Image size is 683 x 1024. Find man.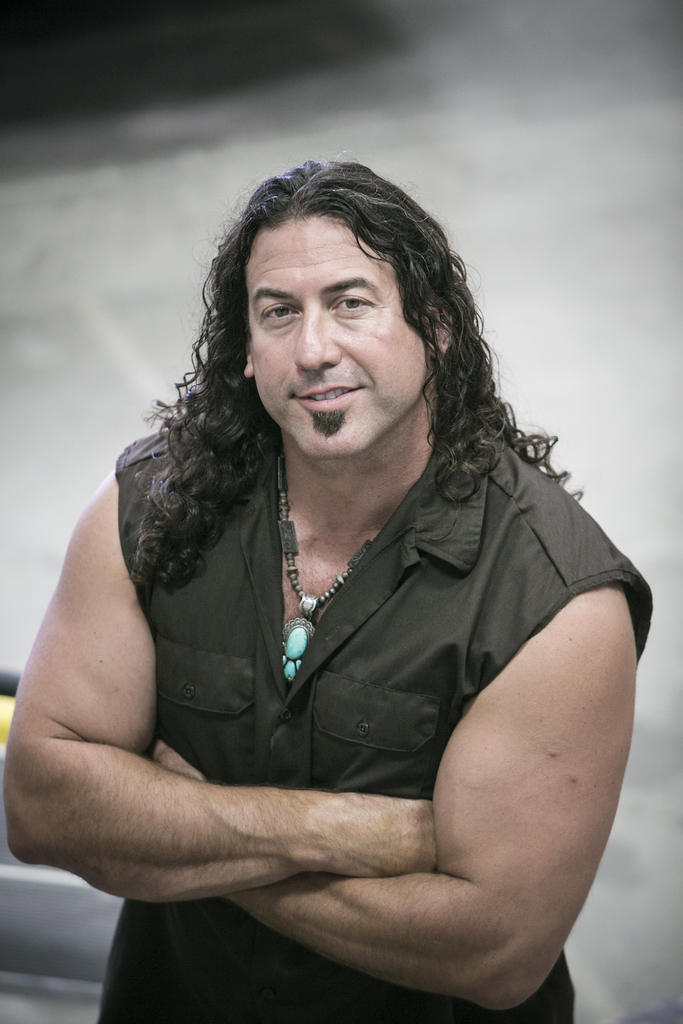
Rect(42, 135, 646, 996).
